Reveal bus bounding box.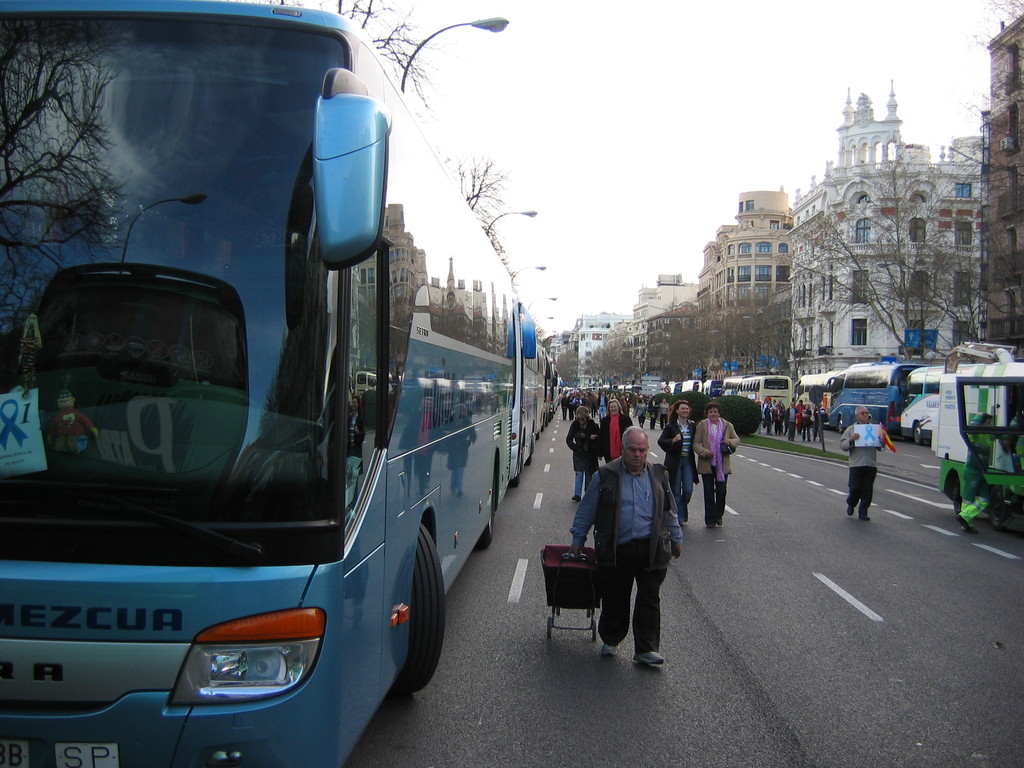
Revealed: box=[542, 360, 557, 423].
